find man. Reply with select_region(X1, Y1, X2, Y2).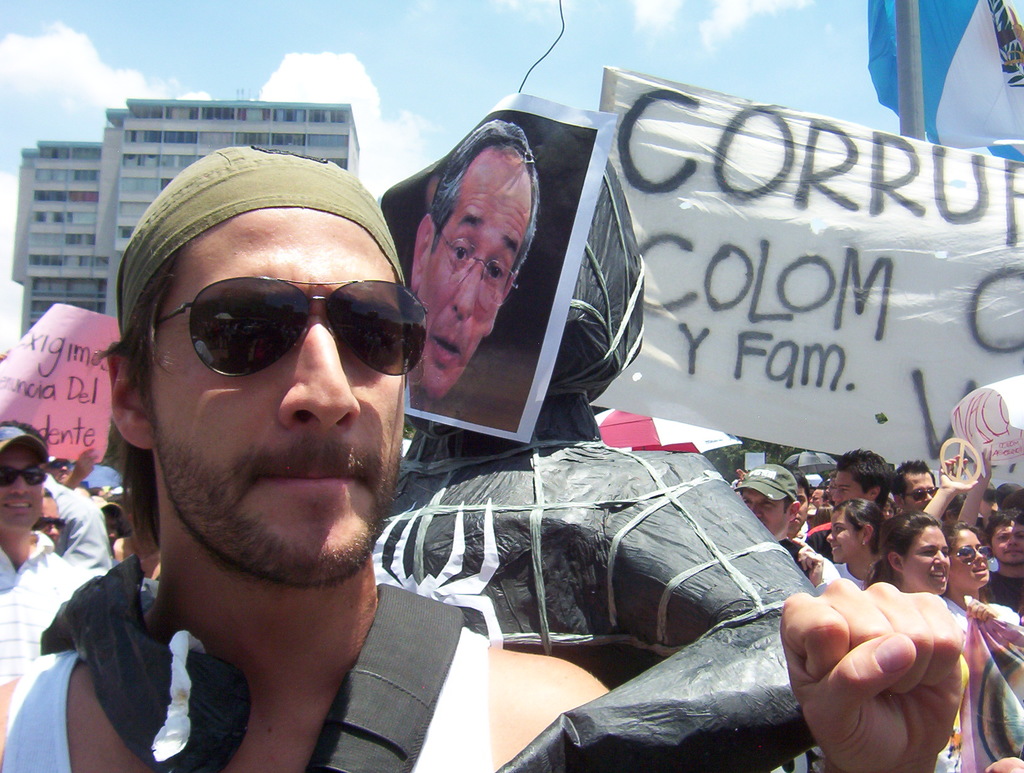
select_region(956, 447, 1023, 626).
